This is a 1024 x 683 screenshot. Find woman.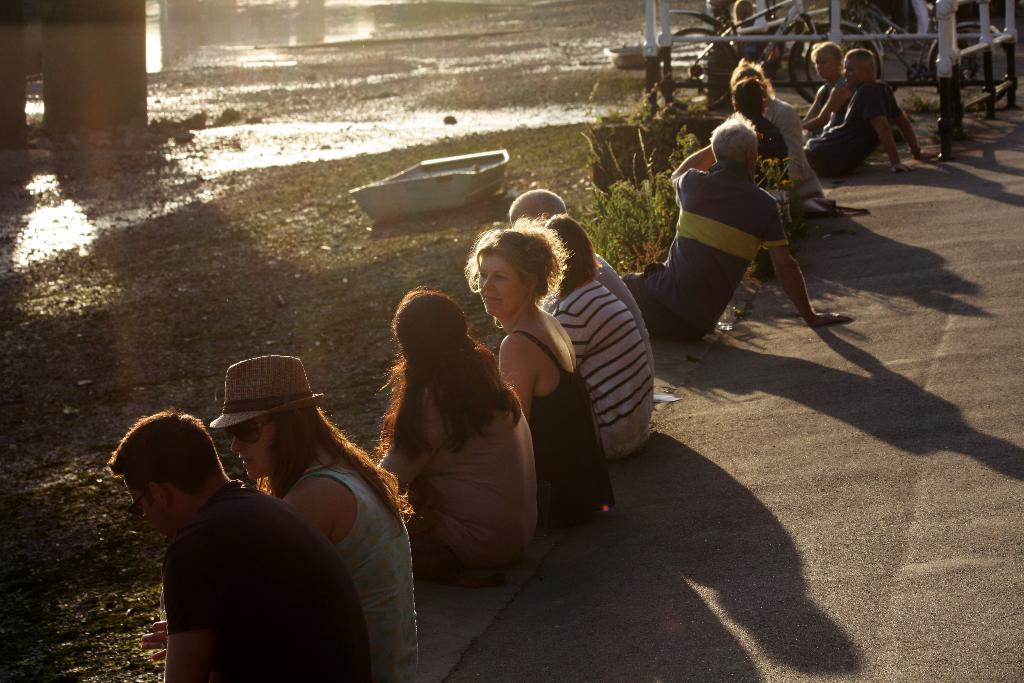
Bounding box: box=[204, 355, 419, 682].
